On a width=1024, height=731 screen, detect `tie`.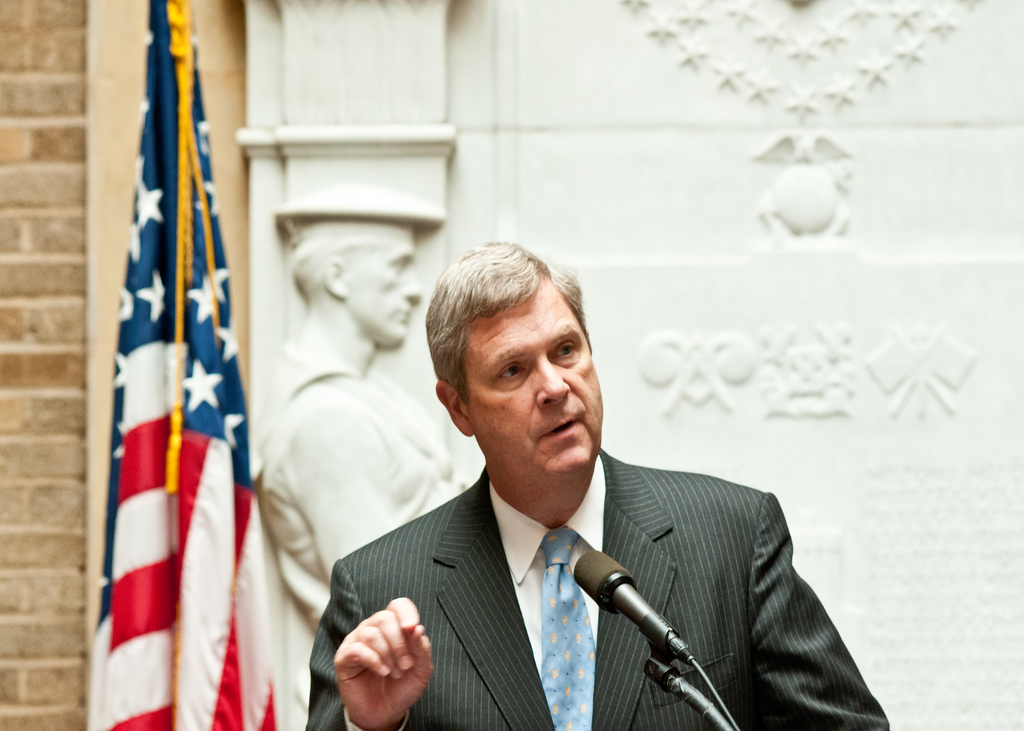
<box>540,525,598,730</box>.
